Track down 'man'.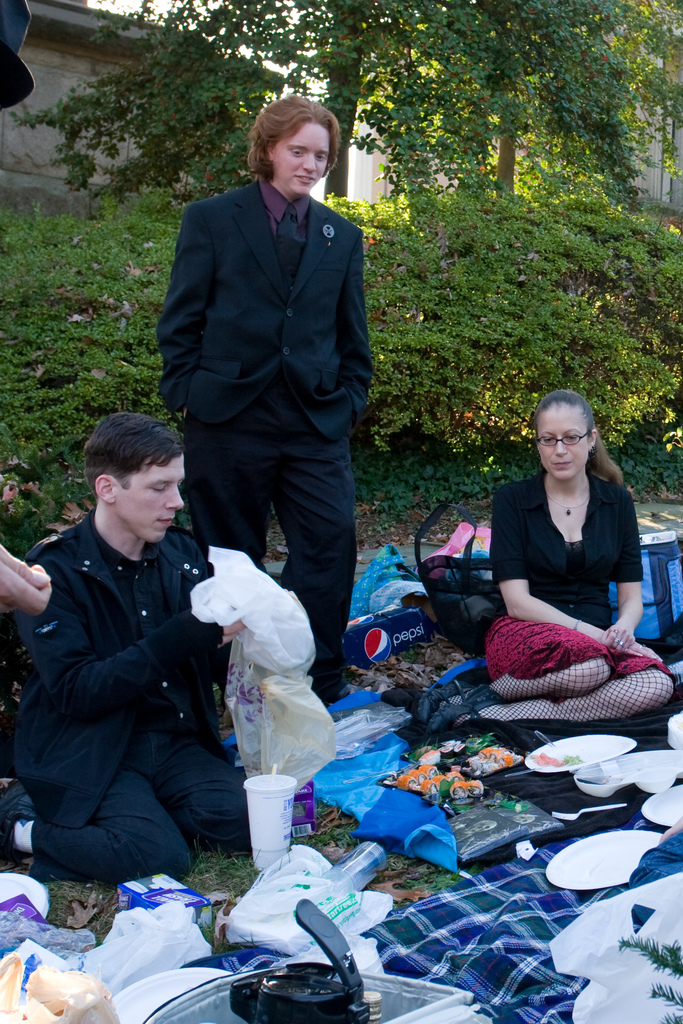
Tracked to 0/403/261/901.
